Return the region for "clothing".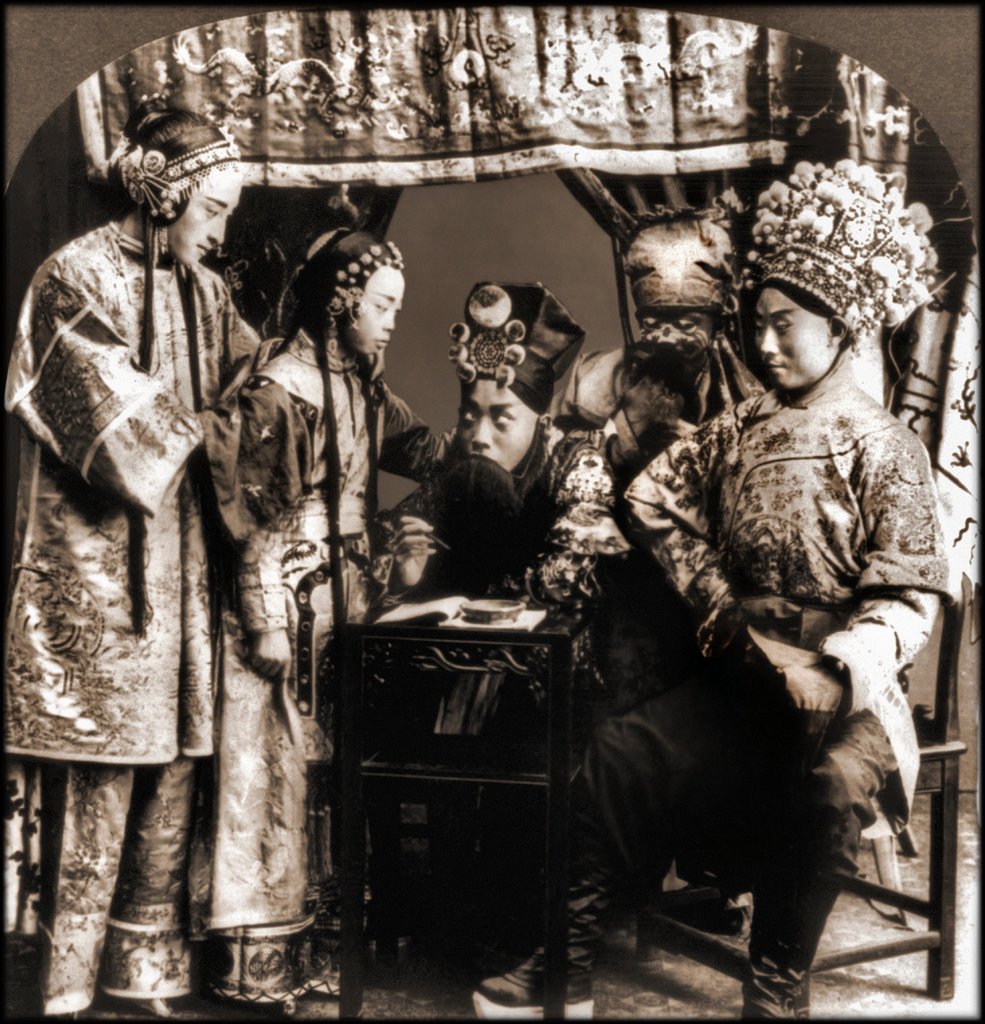
bbox=[378, 421, 570, 586].
